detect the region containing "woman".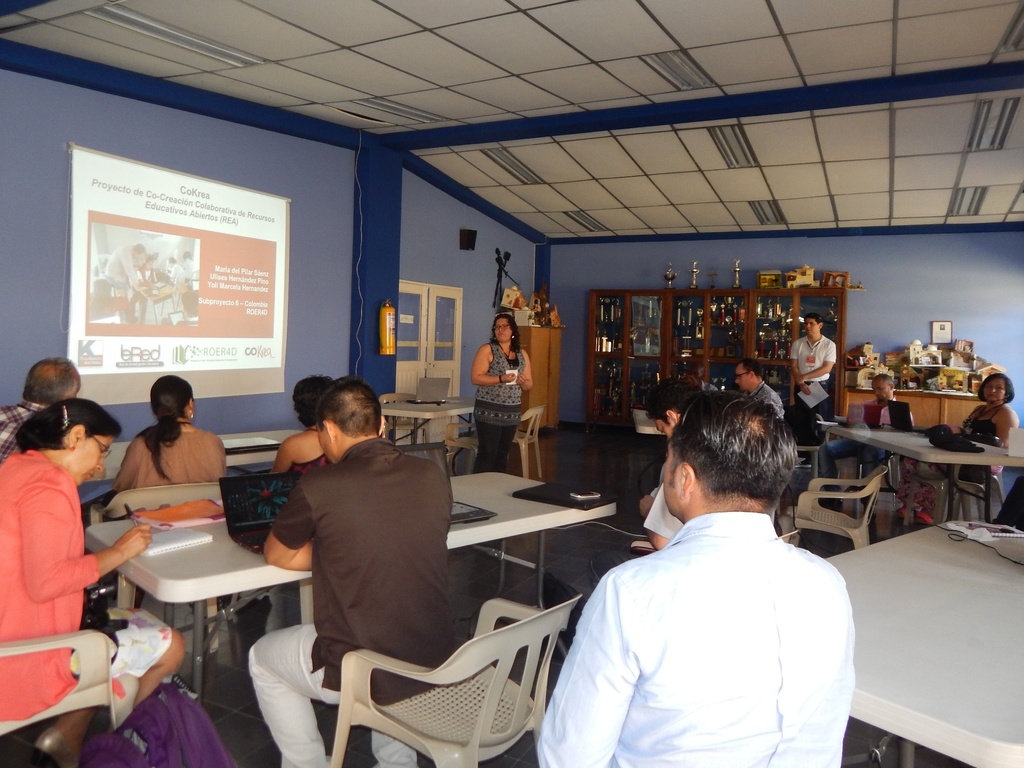
box=[273, 372, 336, 470].
